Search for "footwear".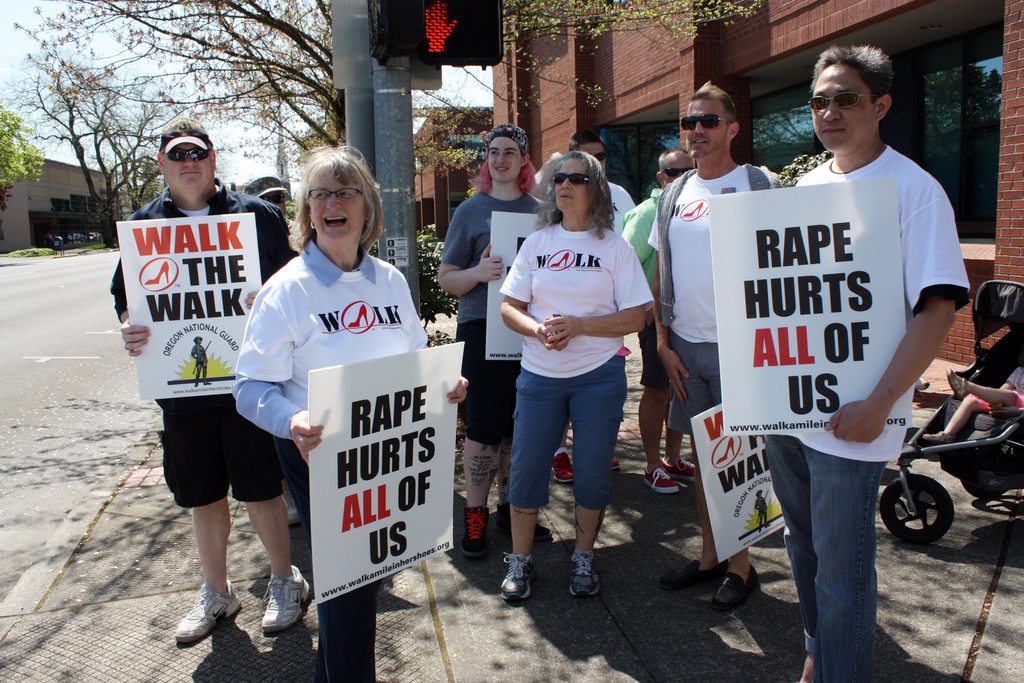
Found at bbox(553, 450, 573, 491).
